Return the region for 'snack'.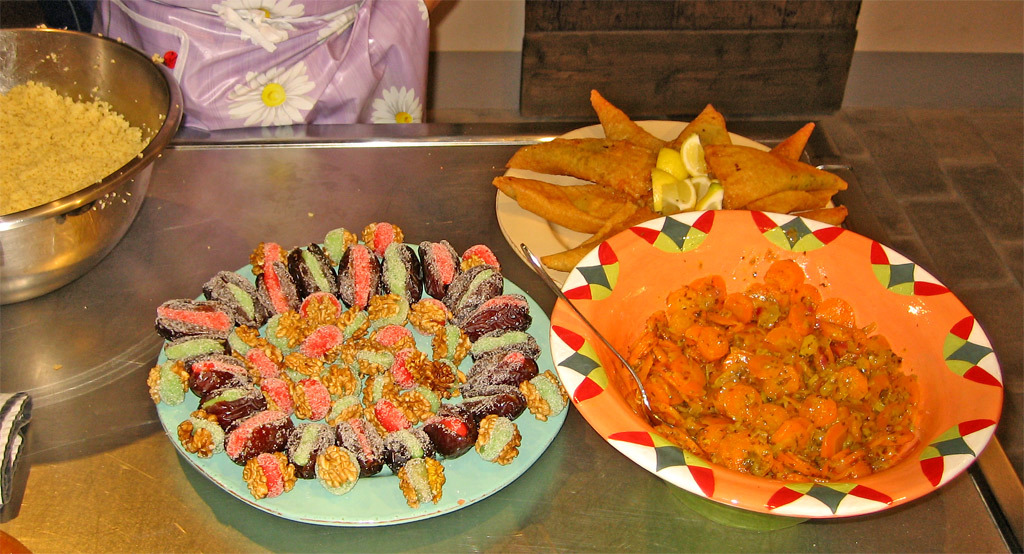
BBox(487, 87, 849, 274).
